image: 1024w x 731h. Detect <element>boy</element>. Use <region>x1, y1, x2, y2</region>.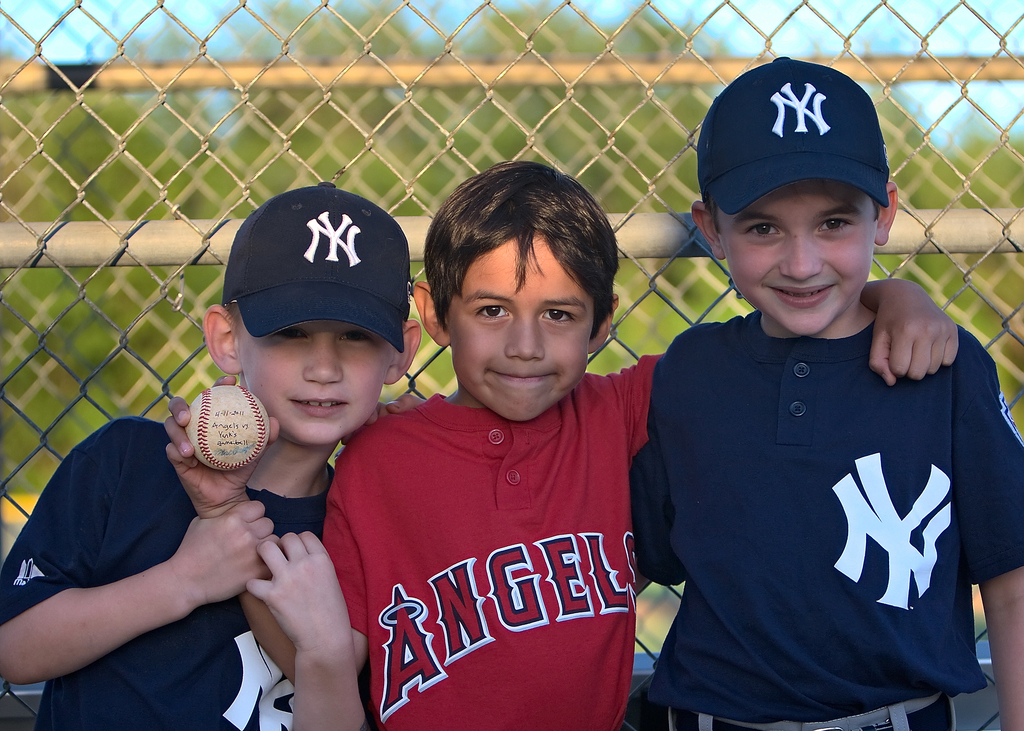
<region>629, 58, 1023, 730</region>.
